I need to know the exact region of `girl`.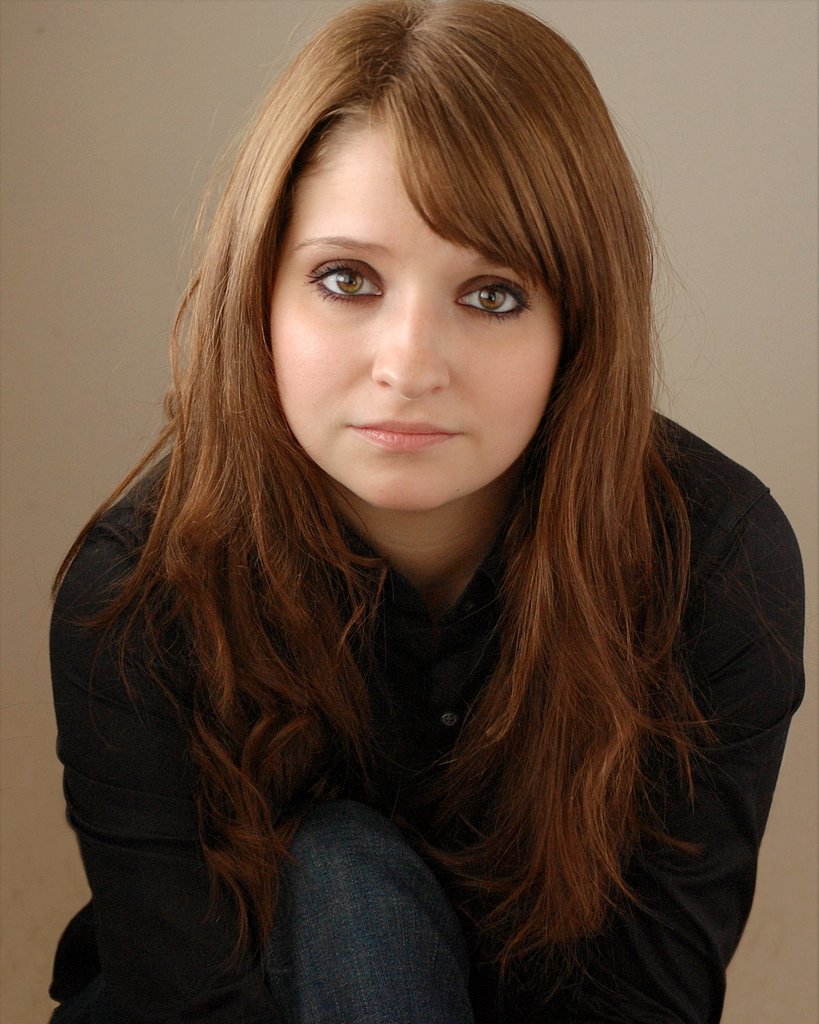
Region: x1=45, y1=1, x2=806, y2=1023.
